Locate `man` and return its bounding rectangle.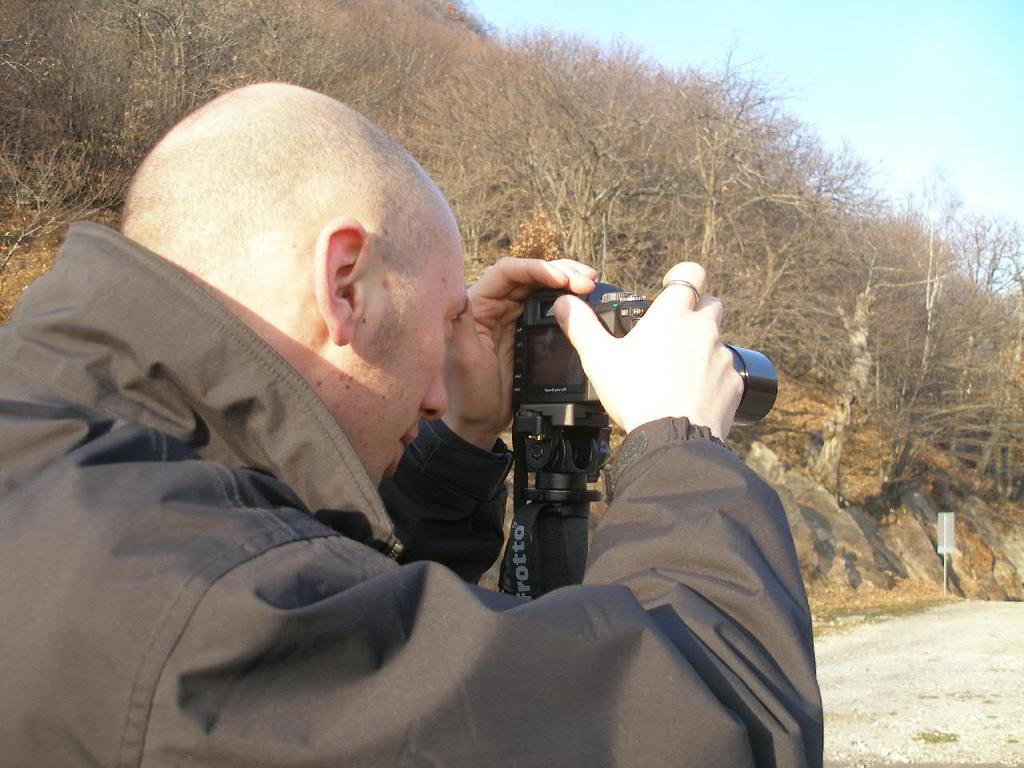
bbox=(0, 70, 816, 748).
